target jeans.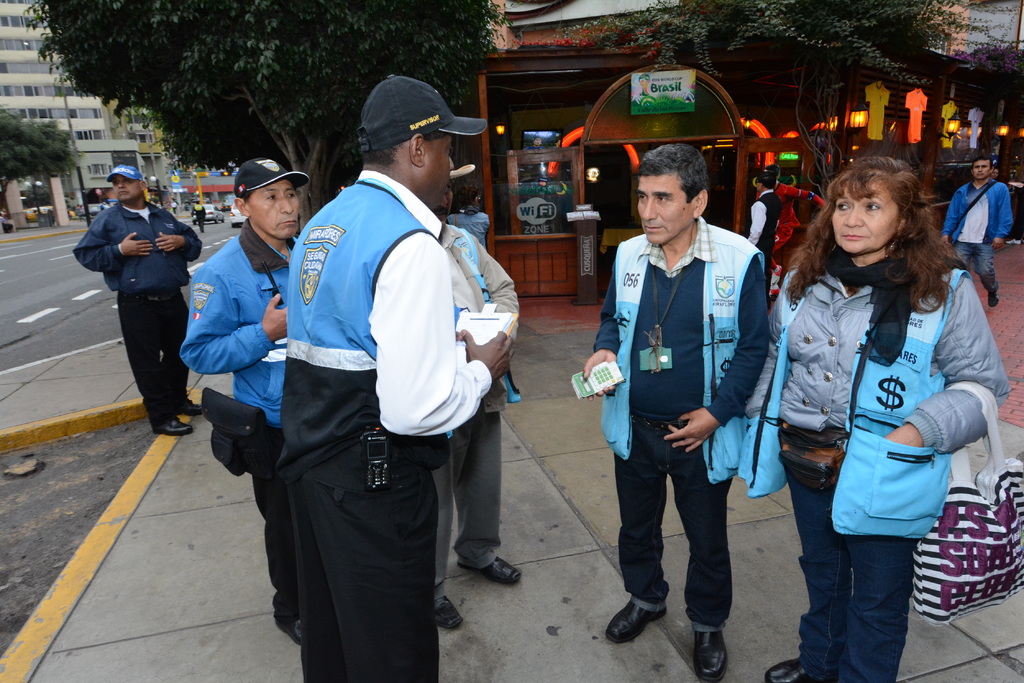
Target region: BBox(952, 240, 999, 293).
